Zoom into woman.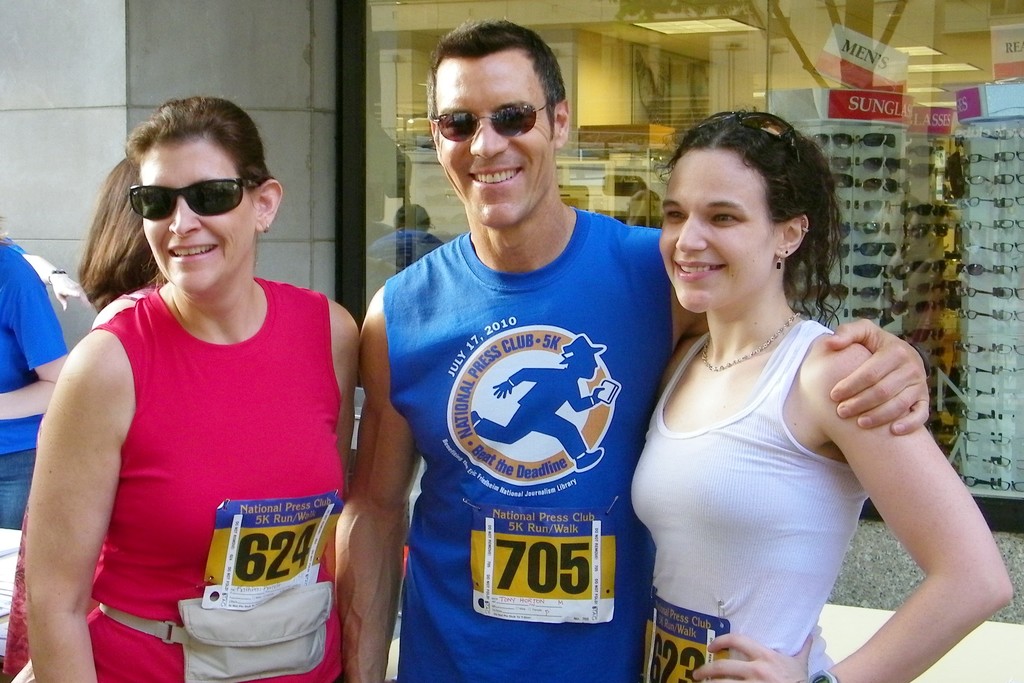
Zoom target: pyautogui.locateOnScreen(22, 93, 360, 677).
